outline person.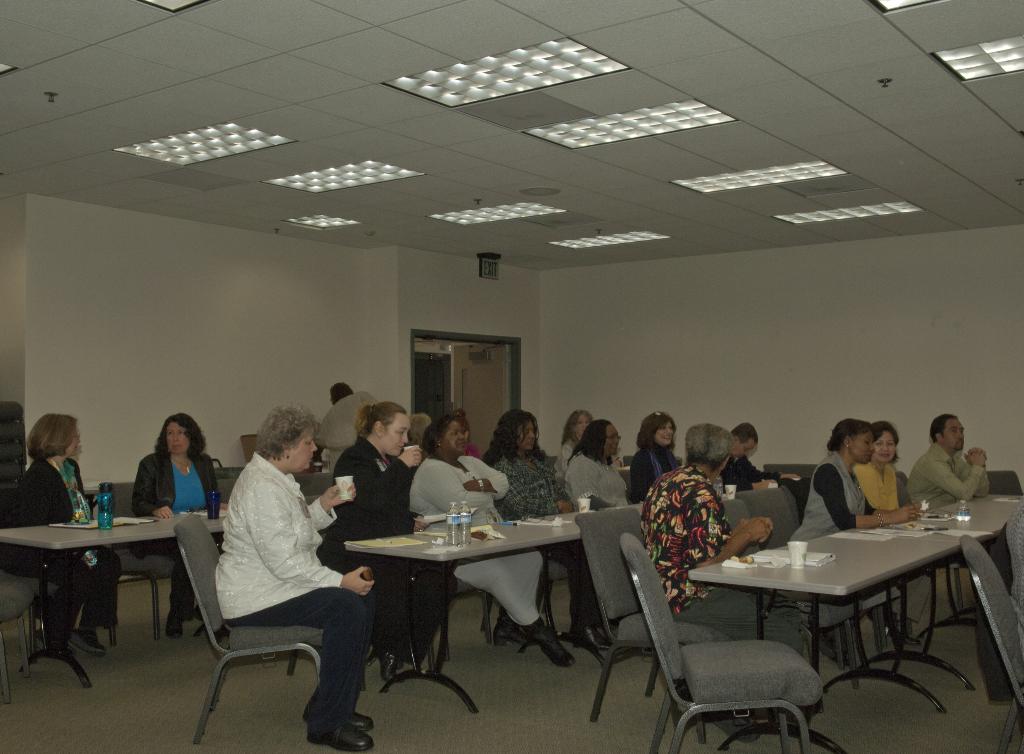
Outline: Rect(0, 411, 120, 657).
